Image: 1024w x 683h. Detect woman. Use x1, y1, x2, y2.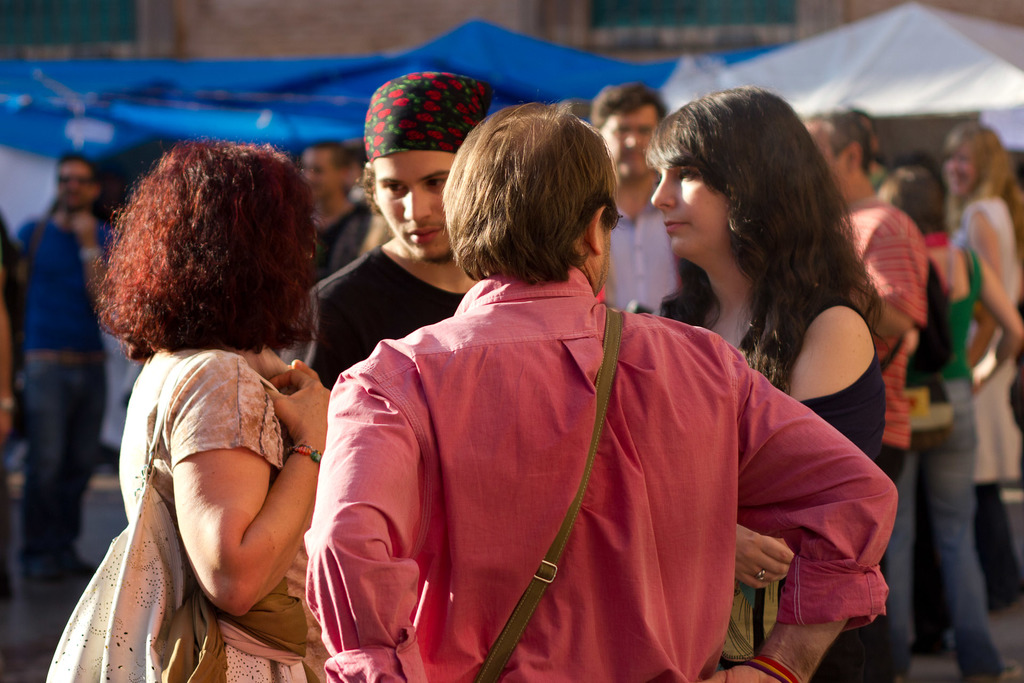
861, 169, 1023, 682.
